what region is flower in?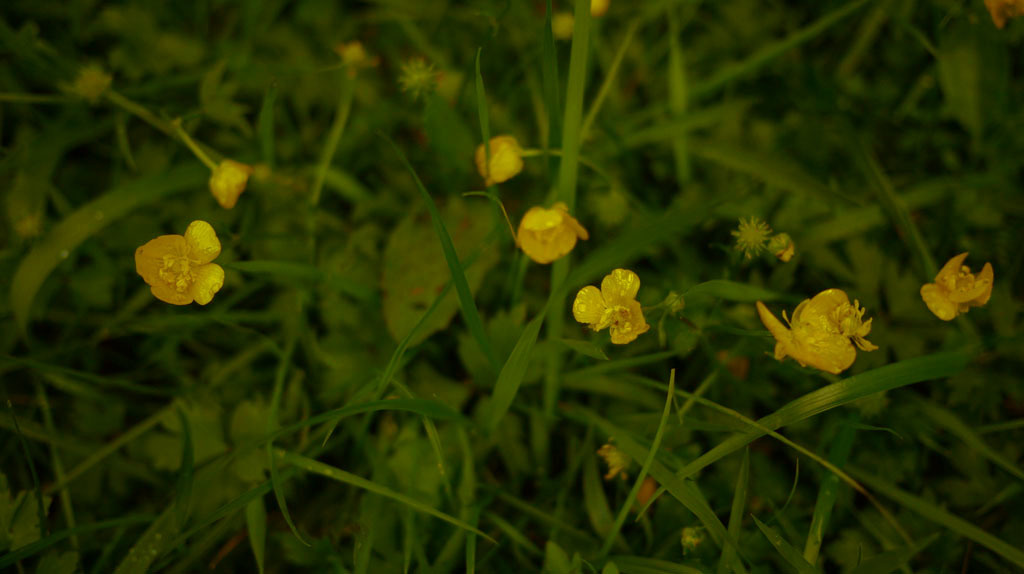
crop(924, 248, 996, 327).
